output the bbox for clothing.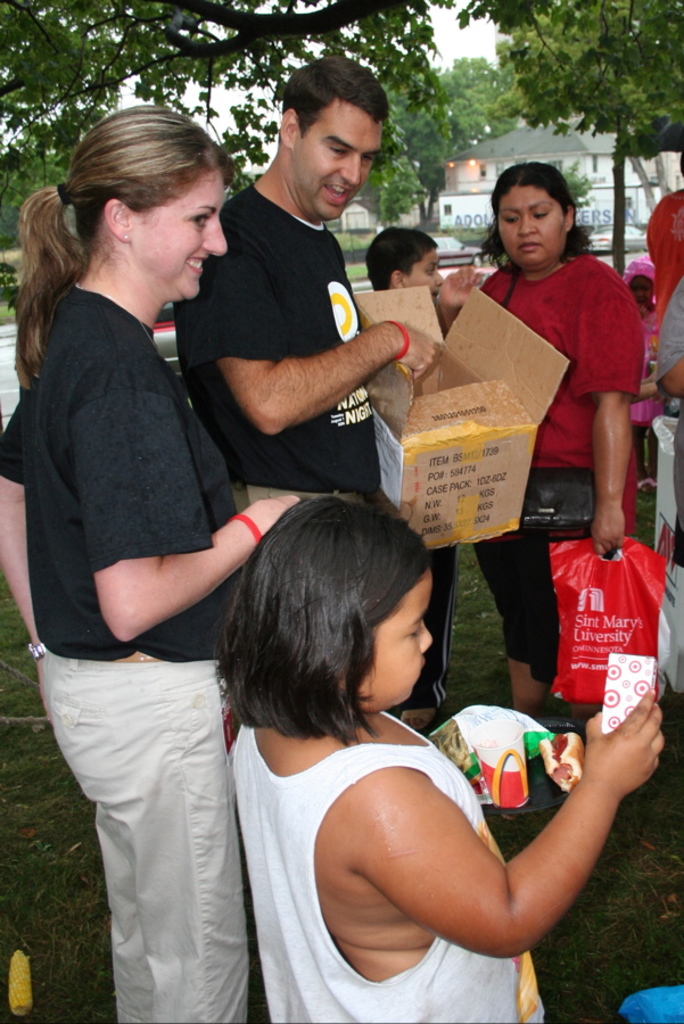
bbox(478, 232, 642, 679).
